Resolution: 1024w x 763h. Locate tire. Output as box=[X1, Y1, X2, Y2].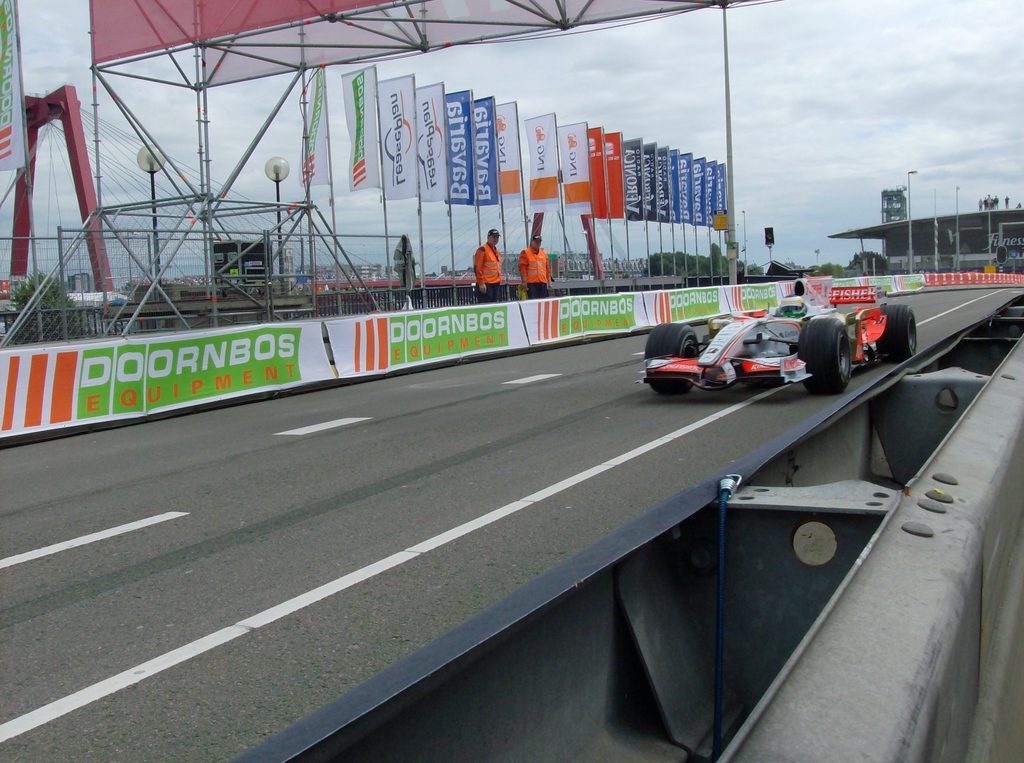
box=[811, 314, 871, 399].
